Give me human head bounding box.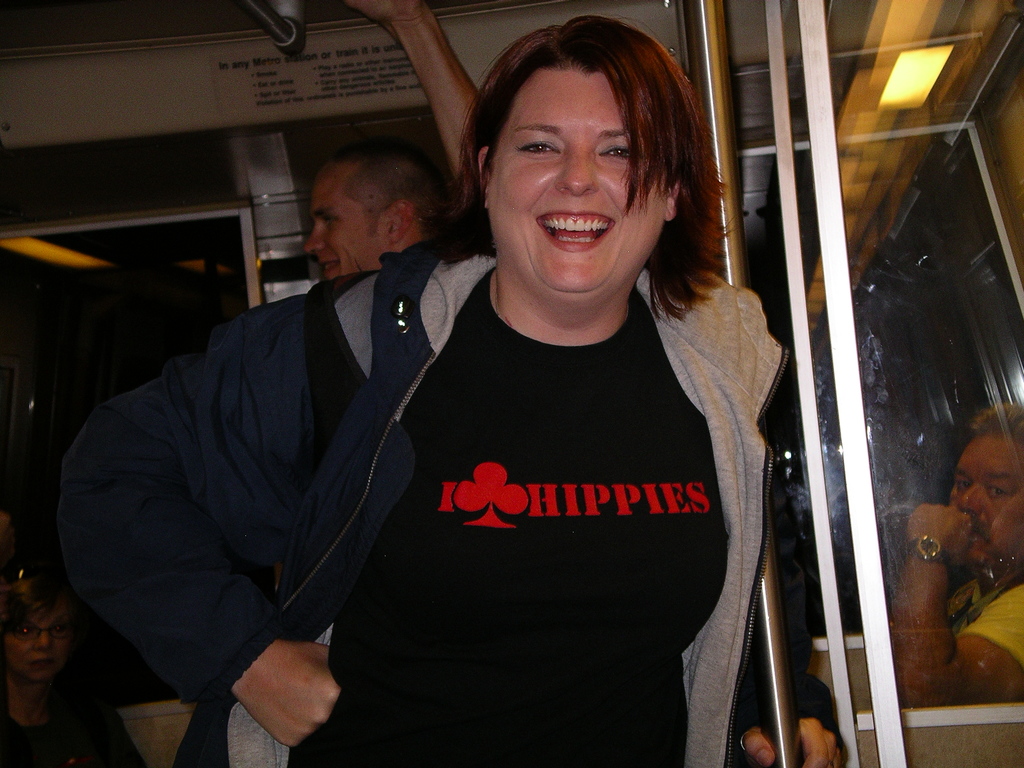
{"x1": 0, "y1": 574, "x2": 83, "y2": 685}.
